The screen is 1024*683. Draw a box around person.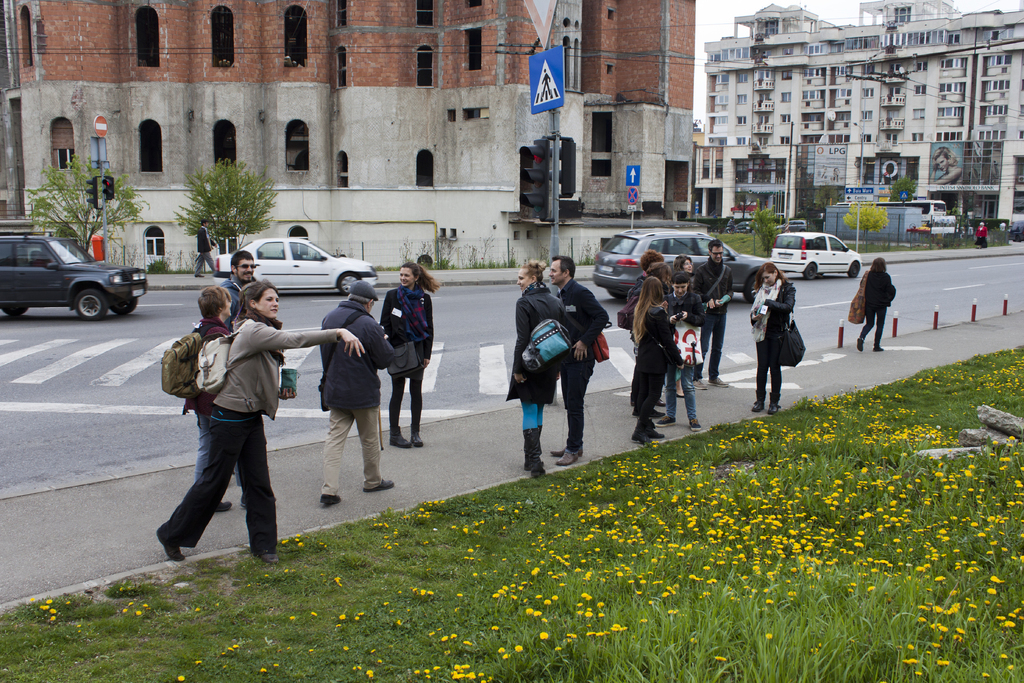
box=[555, 256, 600, 461].
